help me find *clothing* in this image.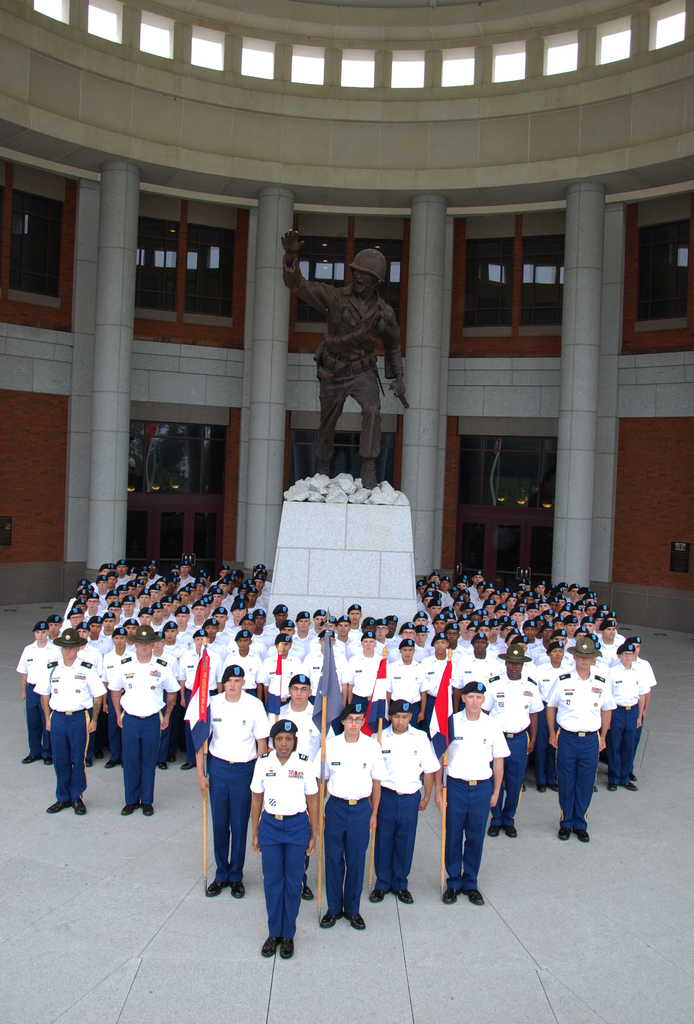
Found it: box=[278, 256, 411, 469].
